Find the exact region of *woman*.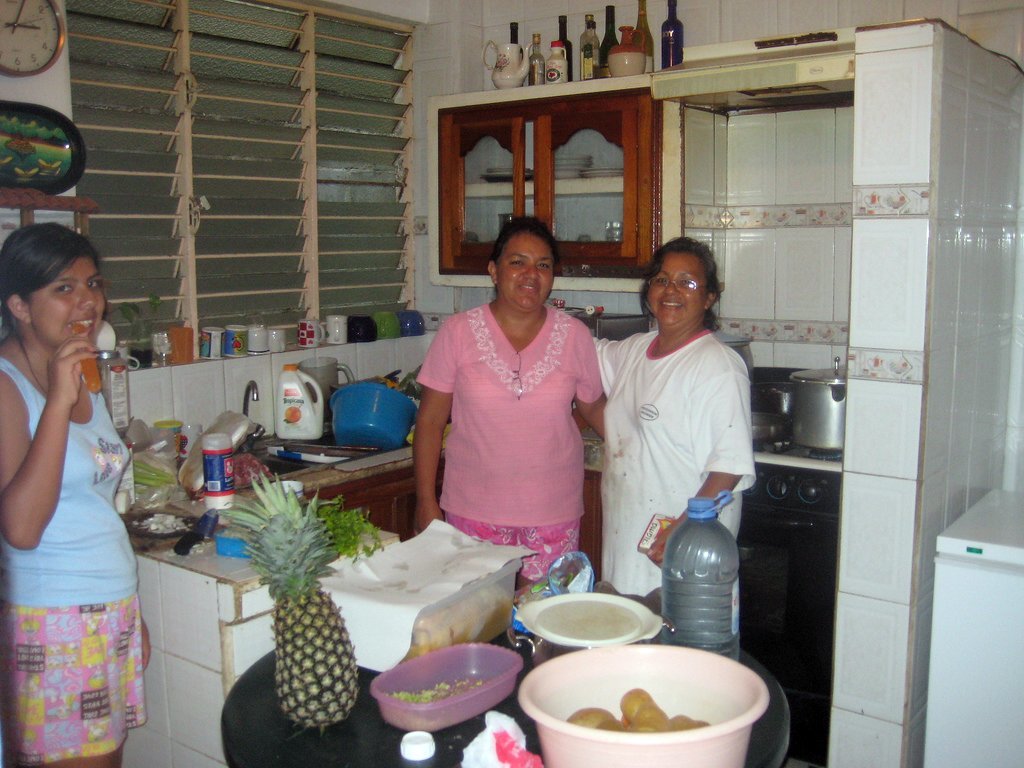
Exact region: [x1=0, y1=221, x2=151, y2=767].
